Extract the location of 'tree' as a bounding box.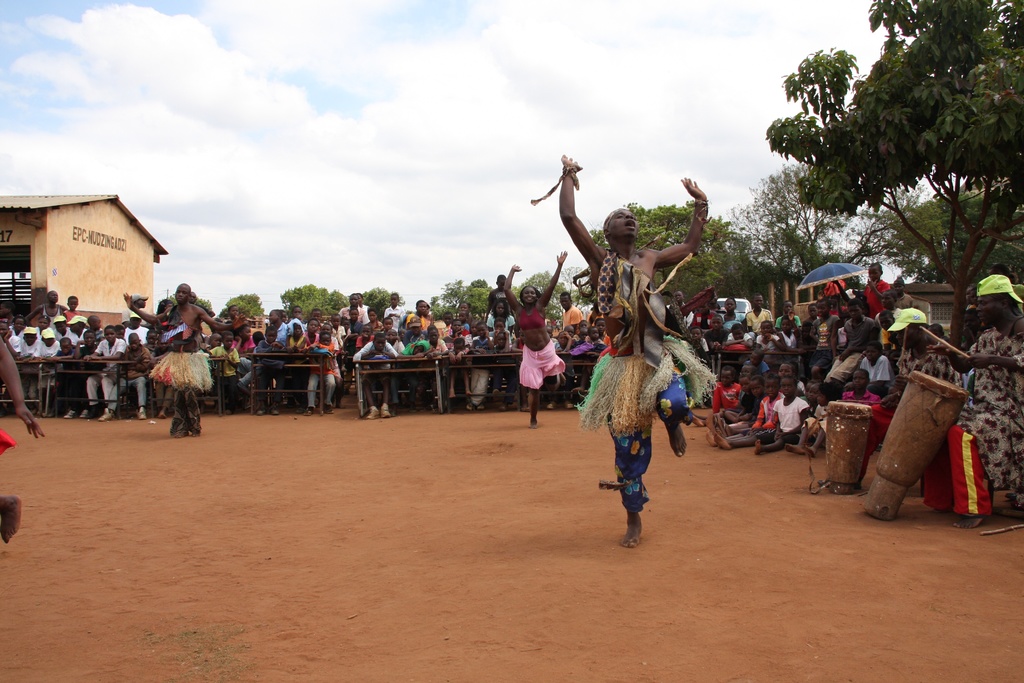
(x1=730, y1=151, x2=933, y2=286).
